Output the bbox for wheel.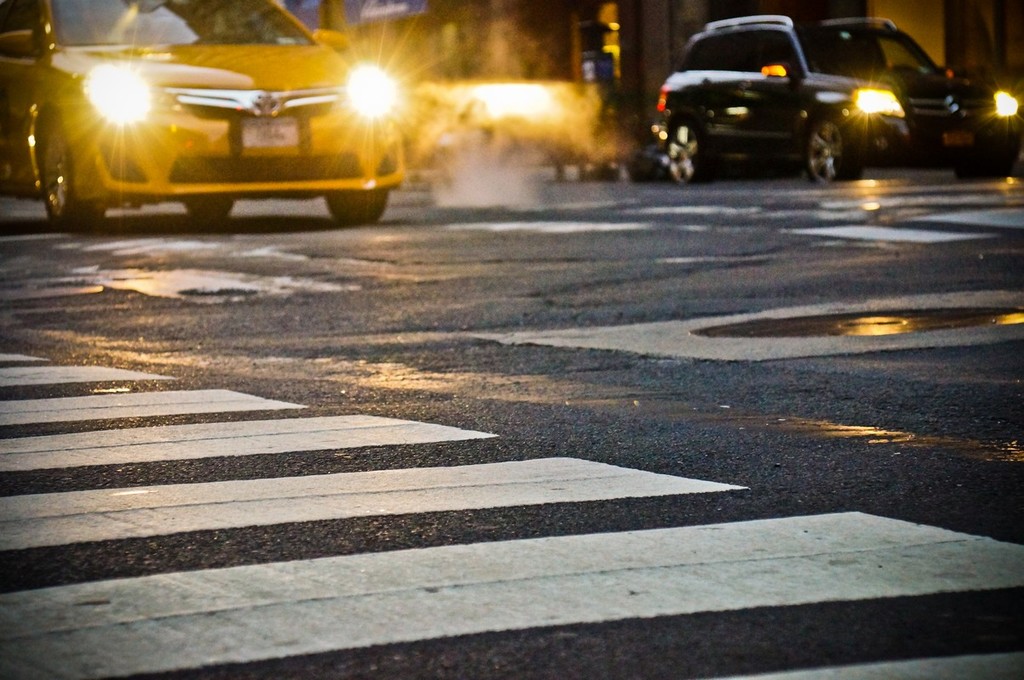
locate(810, 122, 845, 182).
